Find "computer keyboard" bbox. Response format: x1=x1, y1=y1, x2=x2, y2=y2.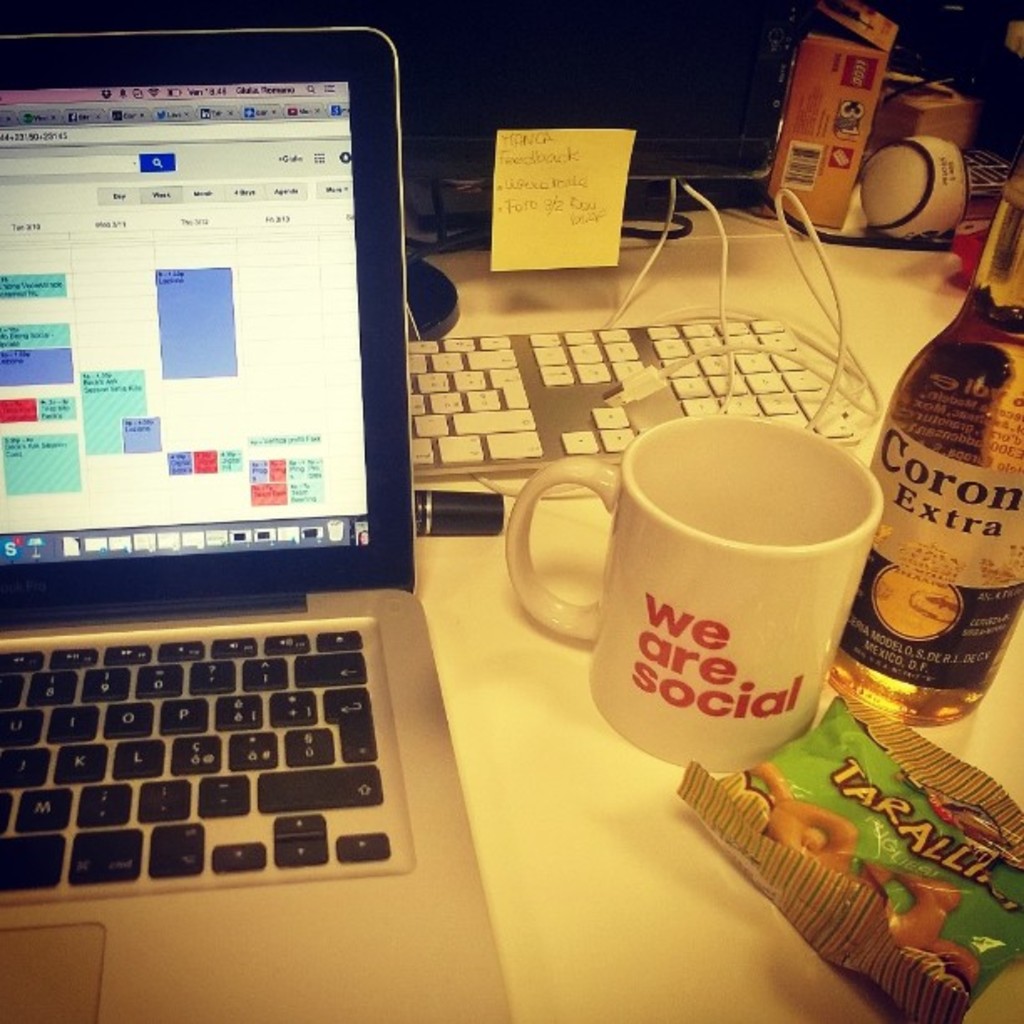
x1=0, y1=627, x2=392, y2=893.
